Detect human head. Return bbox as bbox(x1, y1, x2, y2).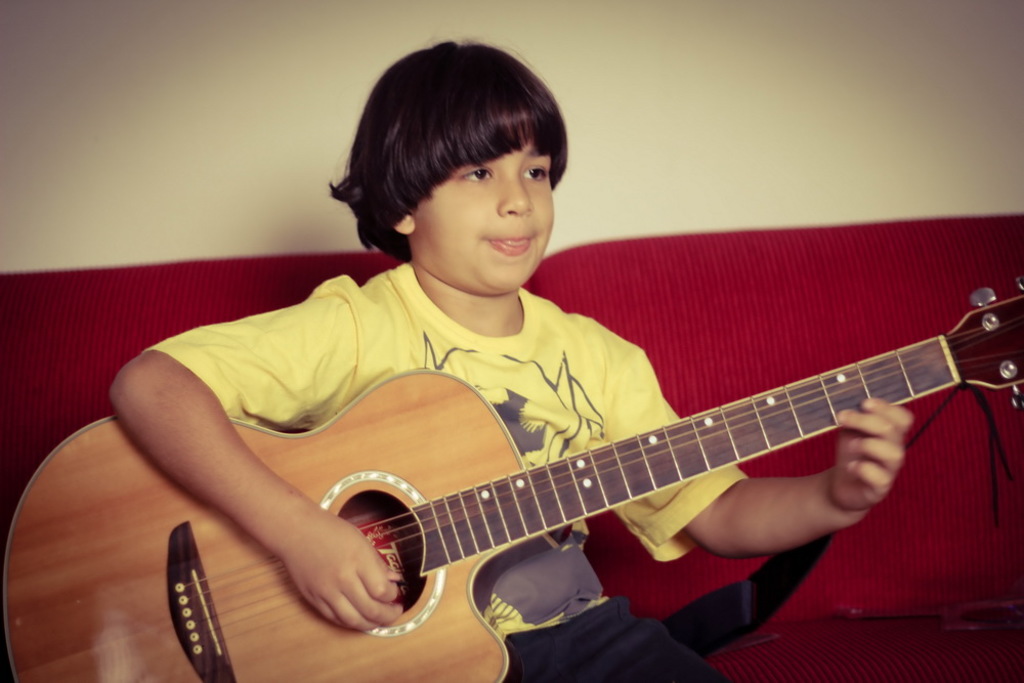
bbox(385, 50, 580, 284).
